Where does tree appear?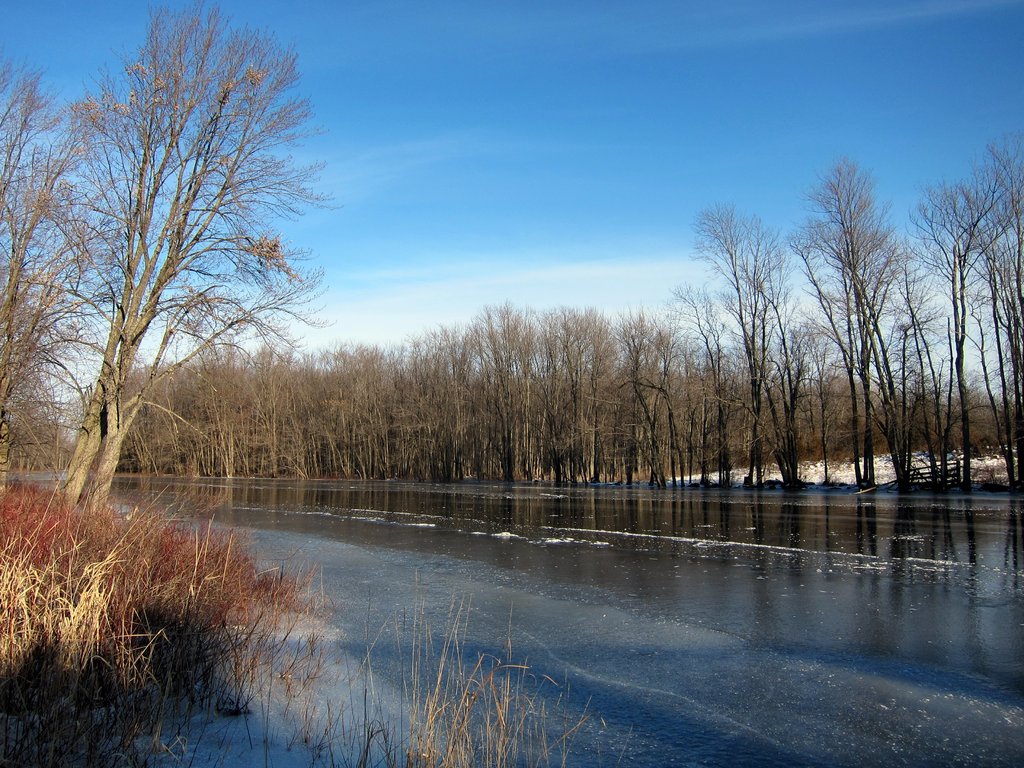
Appears at 900/130/1023/500.
